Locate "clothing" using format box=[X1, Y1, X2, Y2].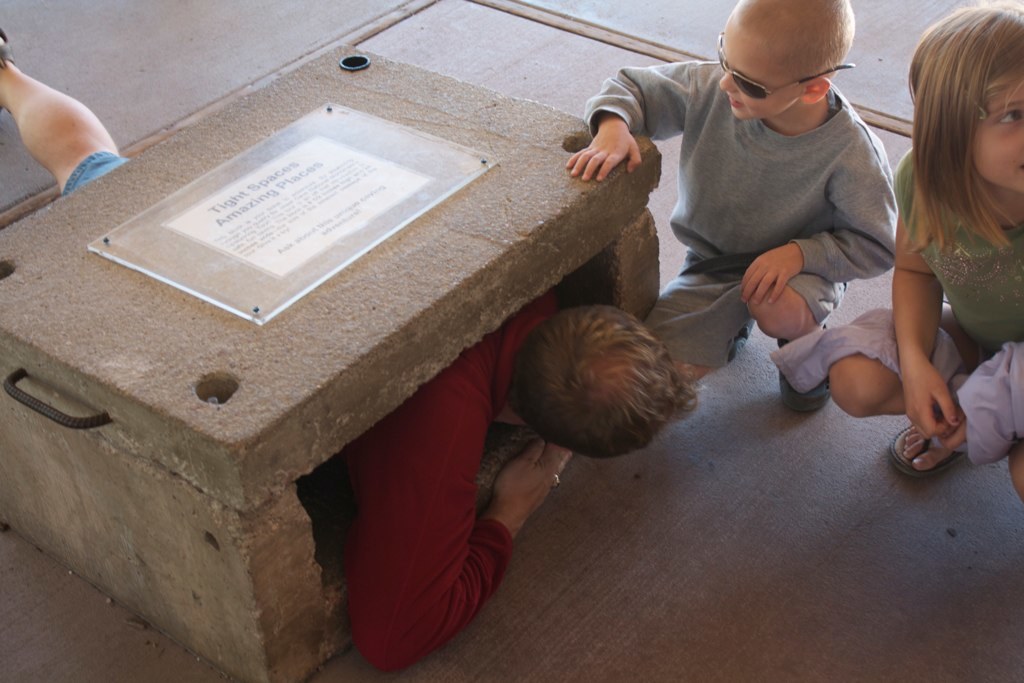
box=[594, 30, 918, 383].
